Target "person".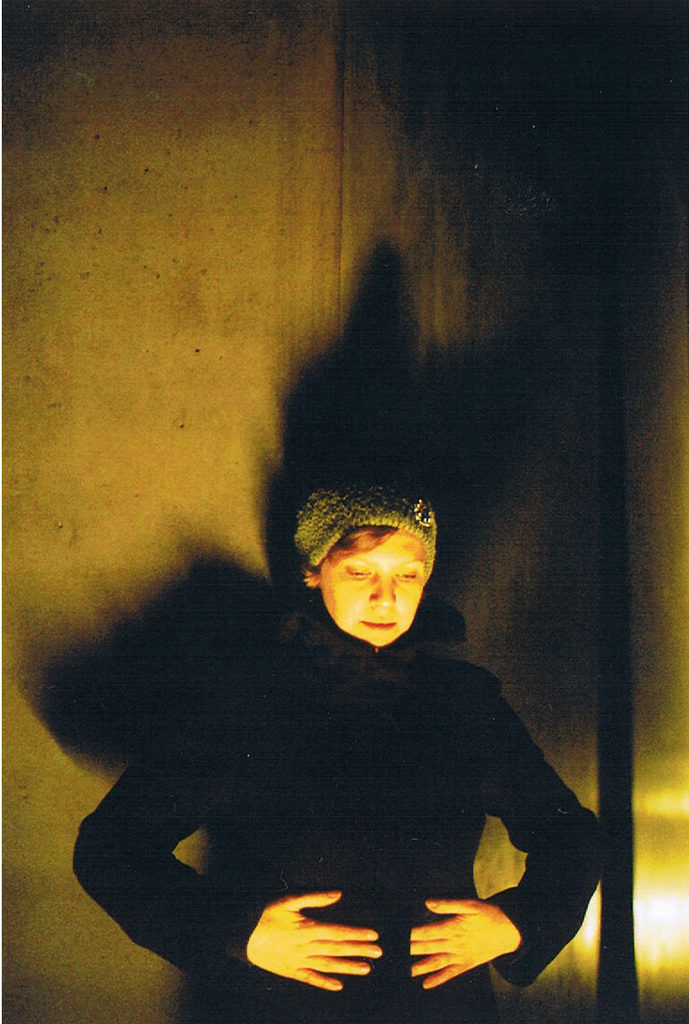
Target region: (left=70, top=478, right=619, bottom=1017).
